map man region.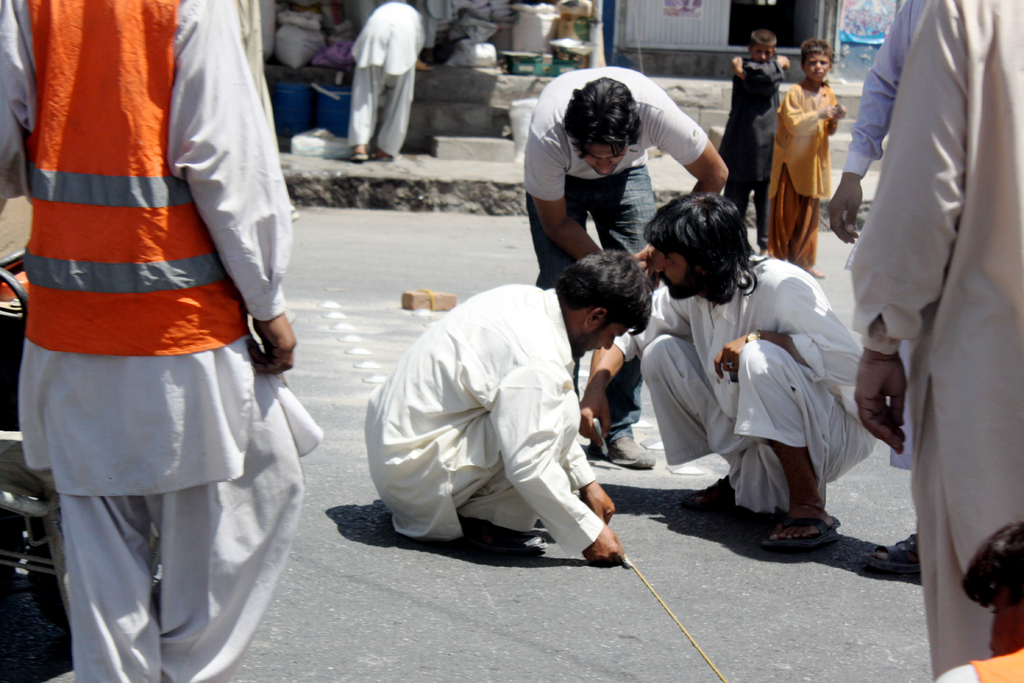
Mapped to rect(851, 0, 1021, 672).
